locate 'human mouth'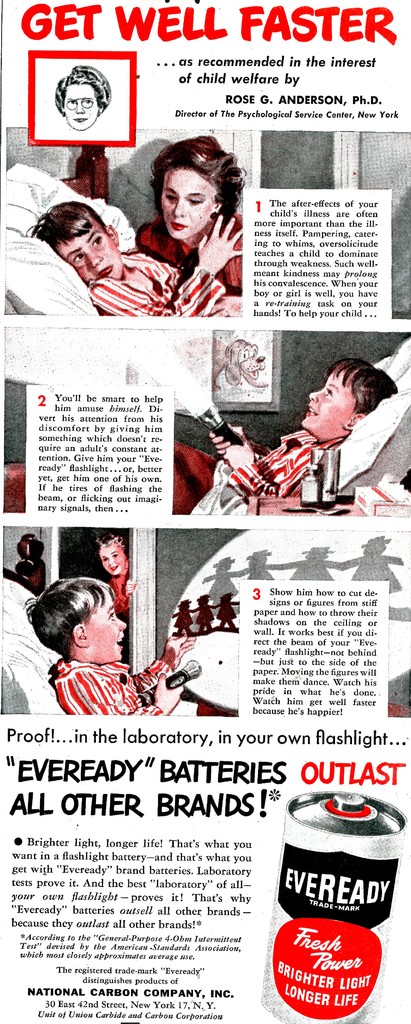
116/638/123/646
